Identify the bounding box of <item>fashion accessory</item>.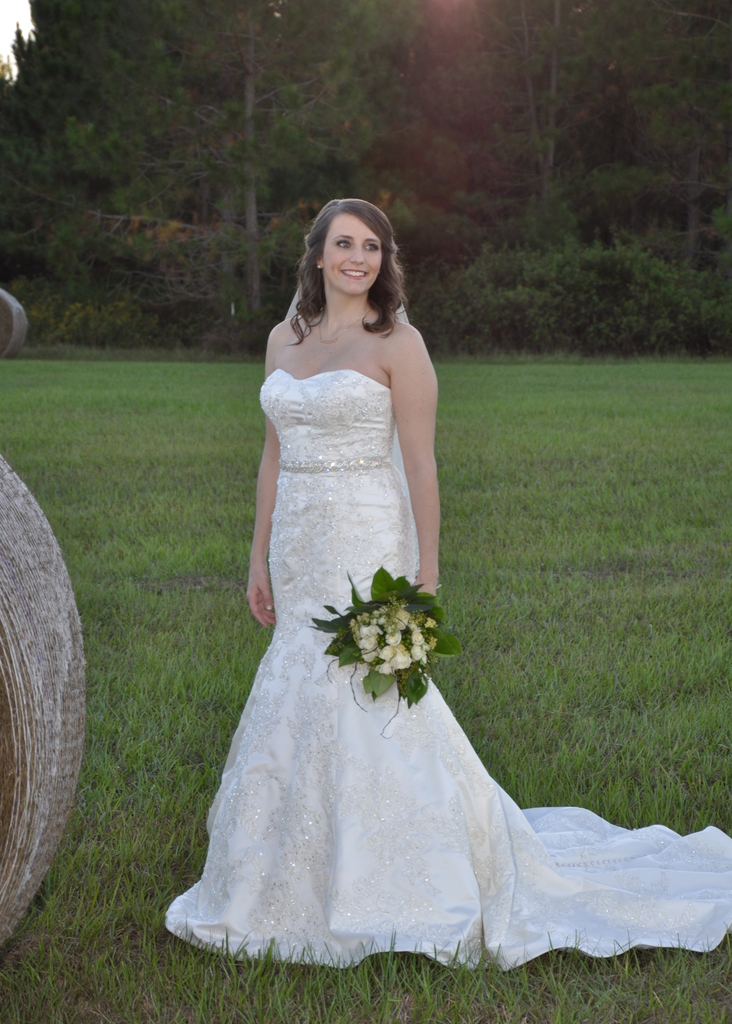
region(315, 261, 323, 268).
